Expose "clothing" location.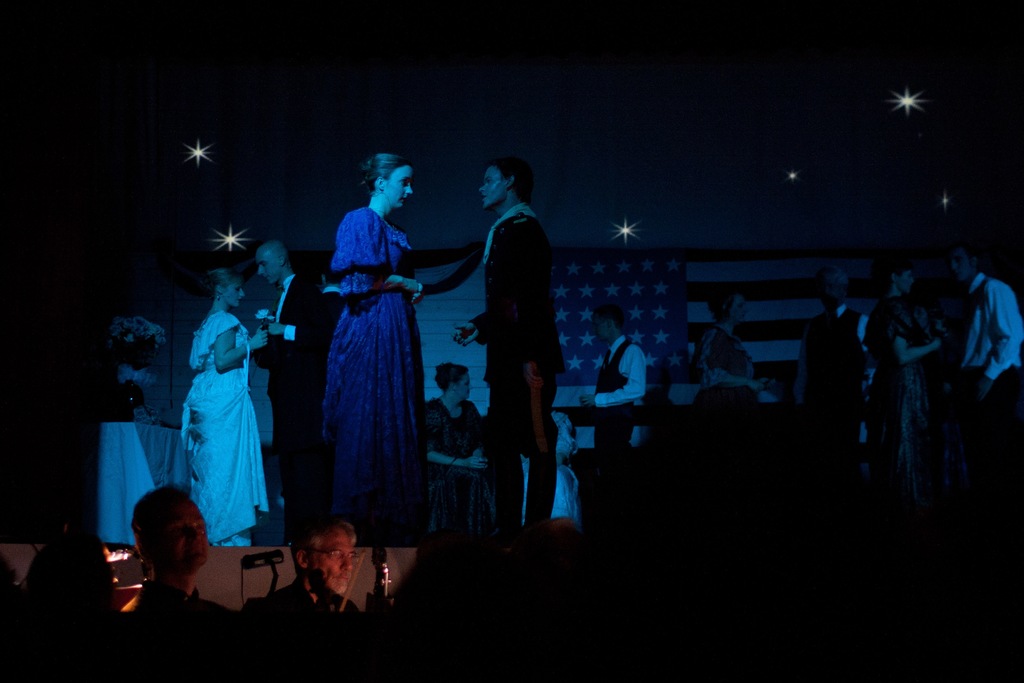
Exposed at 696/322/755/402.
